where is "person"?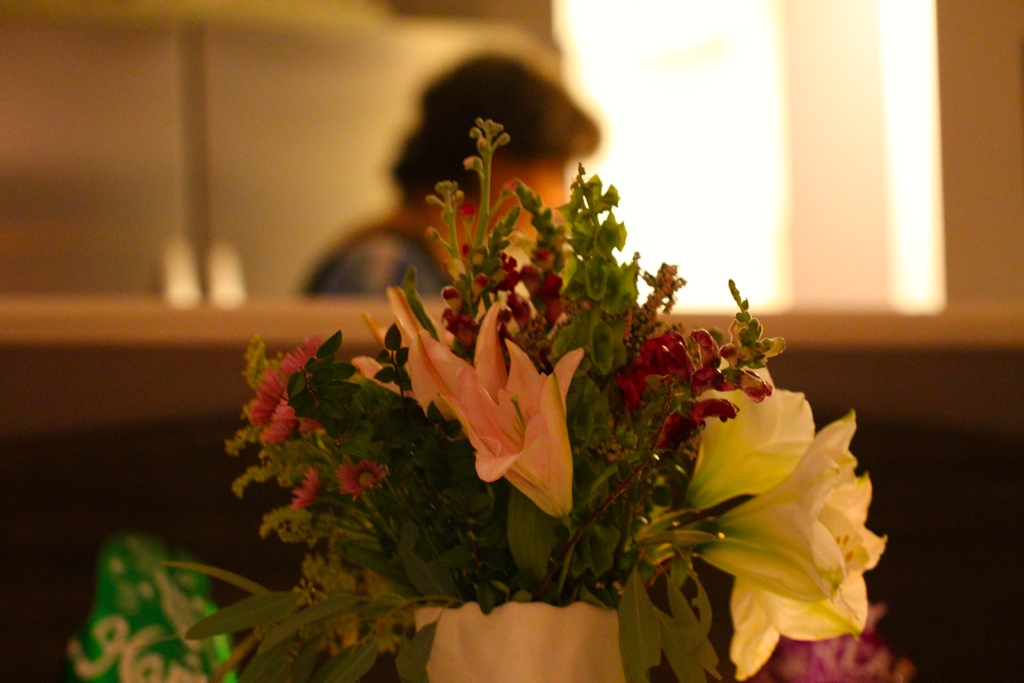
(left=298, top=50, right=597, bottom=309).
